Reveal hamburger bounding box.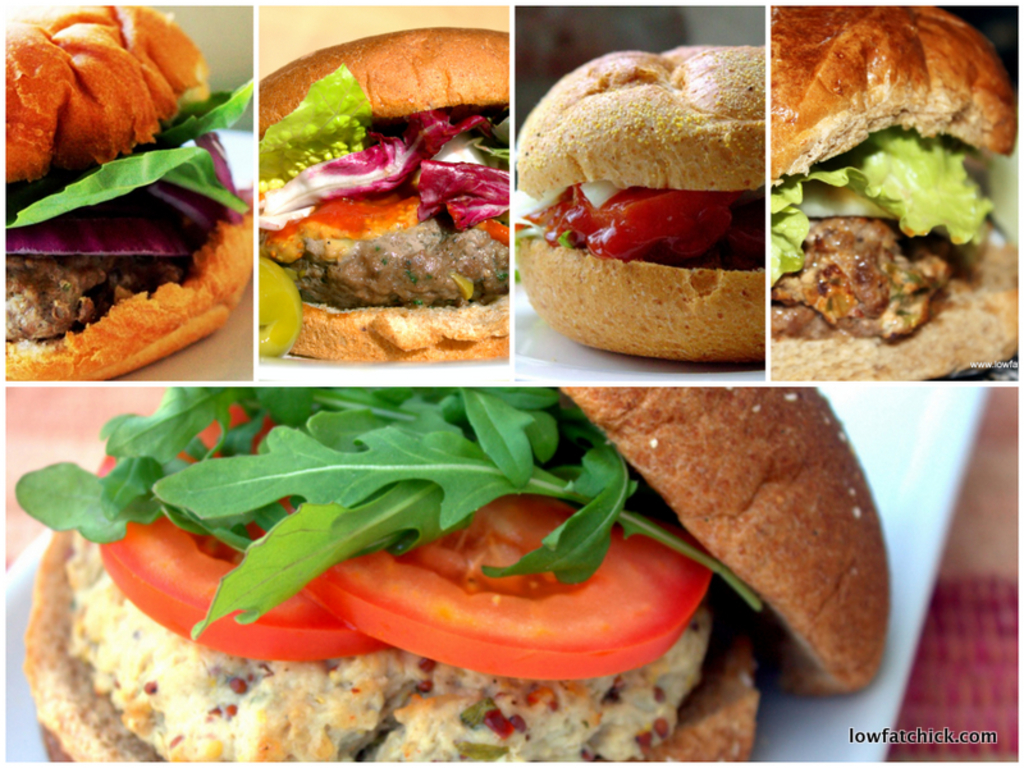
Revealed: [x1=0, y1=0, x2=252, y2=379].
